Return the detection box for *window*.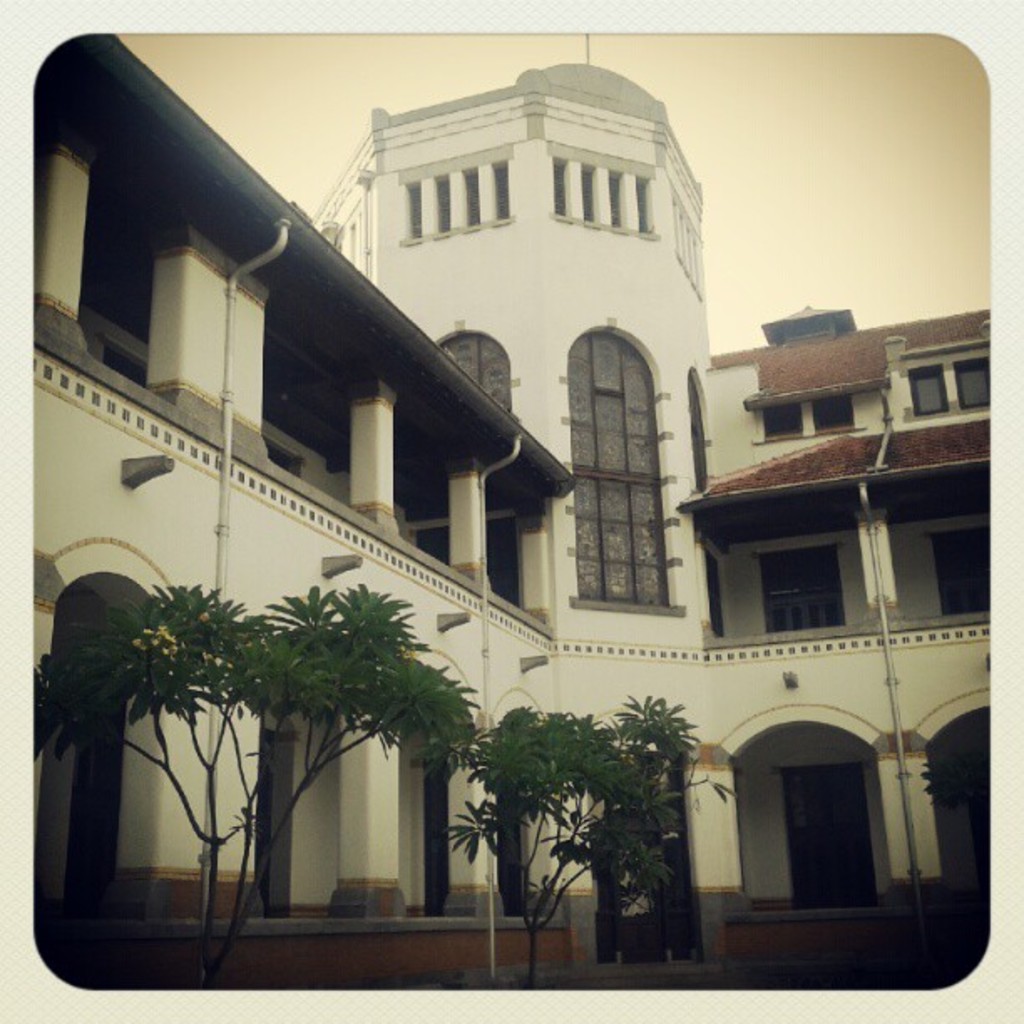
[904,366,955,423].
